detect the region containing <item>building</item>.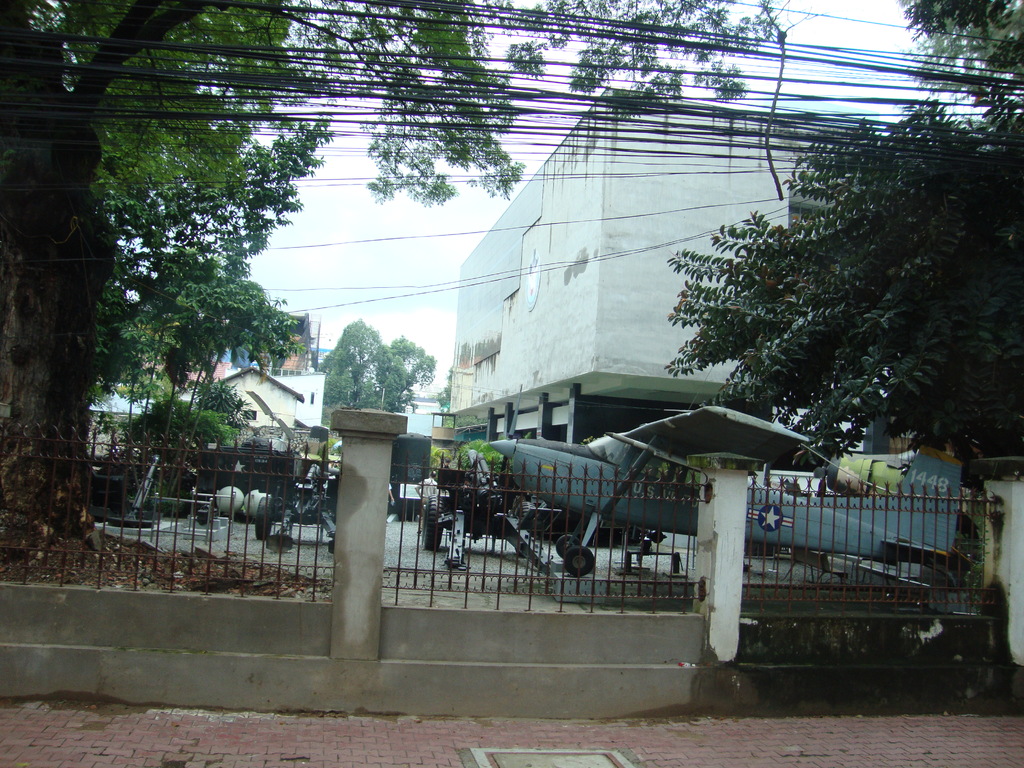
l=447, t=84, r=872, b=445.
